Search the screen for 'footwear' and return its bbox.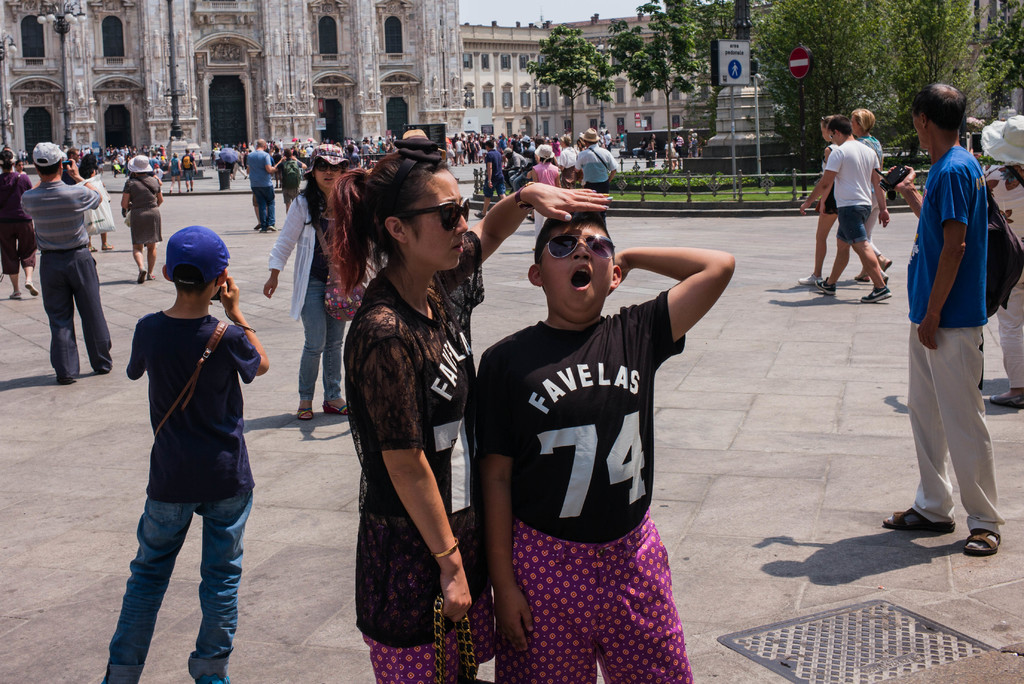
Found: rect(962, 520, 1002, 557).
